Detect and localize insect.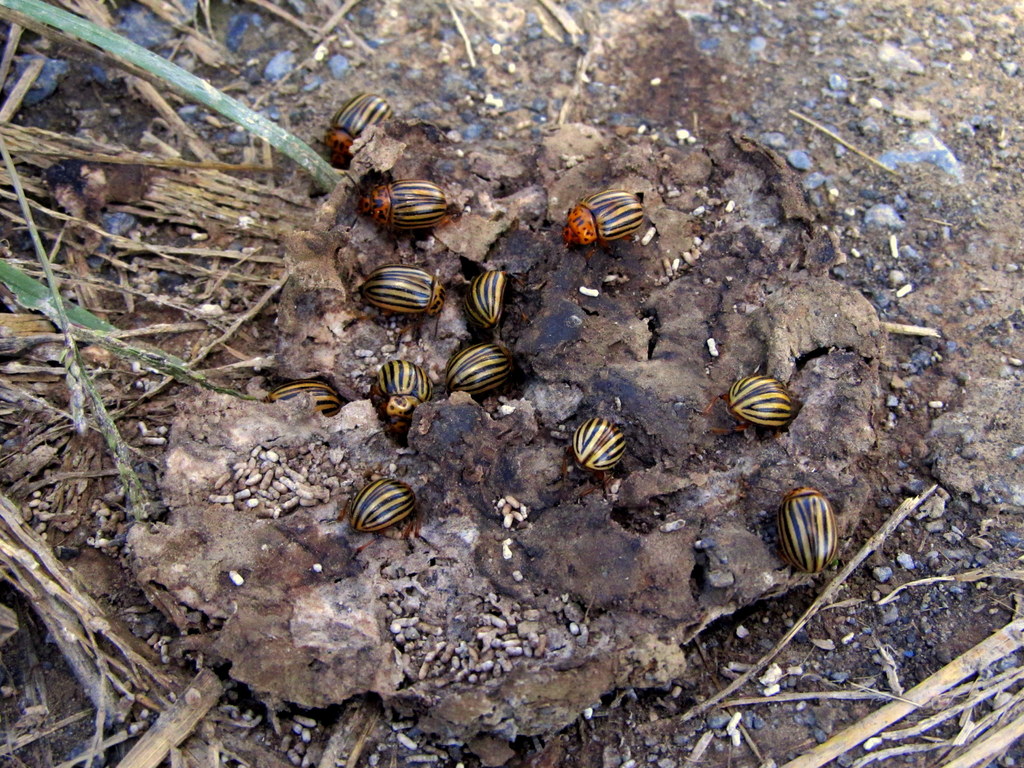
Localized at x1=754 y1=486 x2=840 y2=573.
